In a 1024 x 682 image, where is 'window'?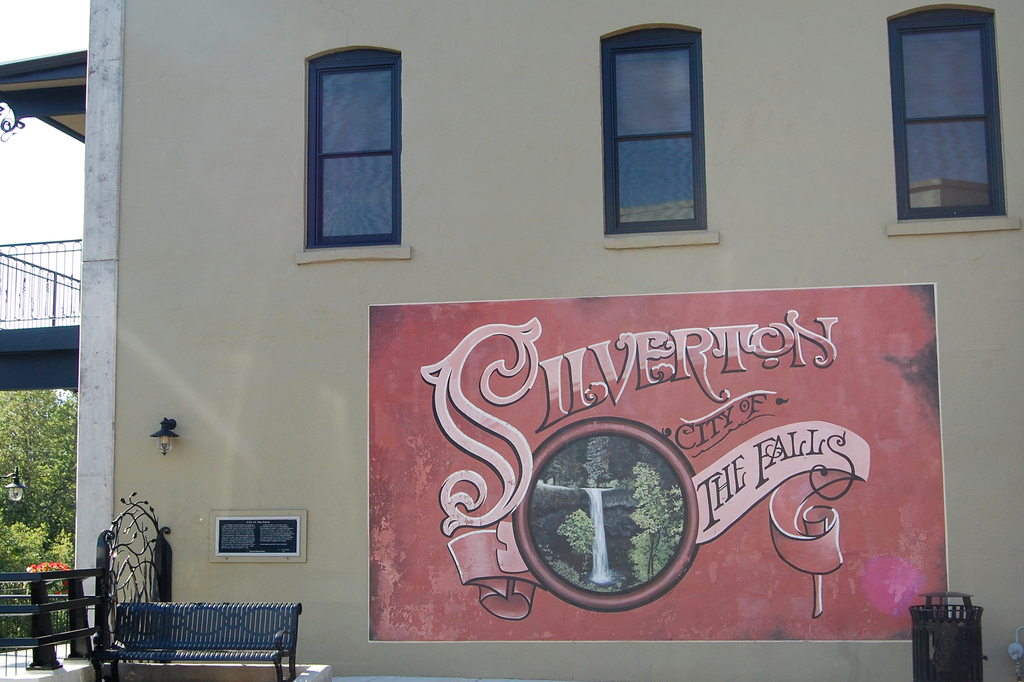
596:17:725:258.
